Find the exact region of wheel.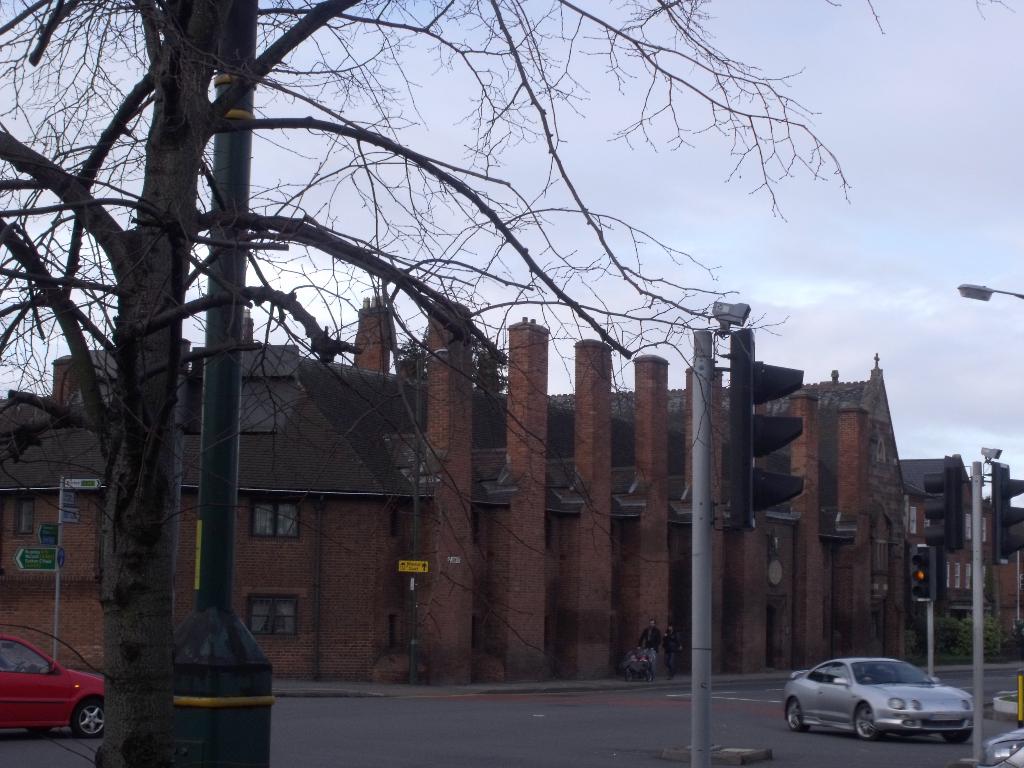
Exact region: [26,726,51,733].
